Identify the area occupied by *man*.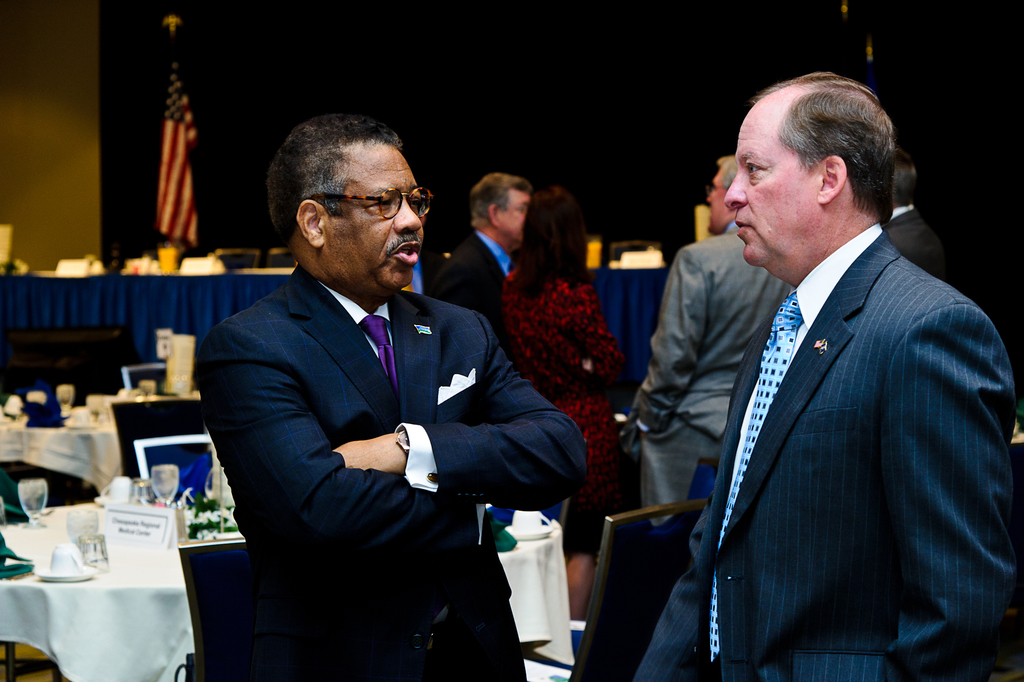
Area: (616, 151, 794, 529).
